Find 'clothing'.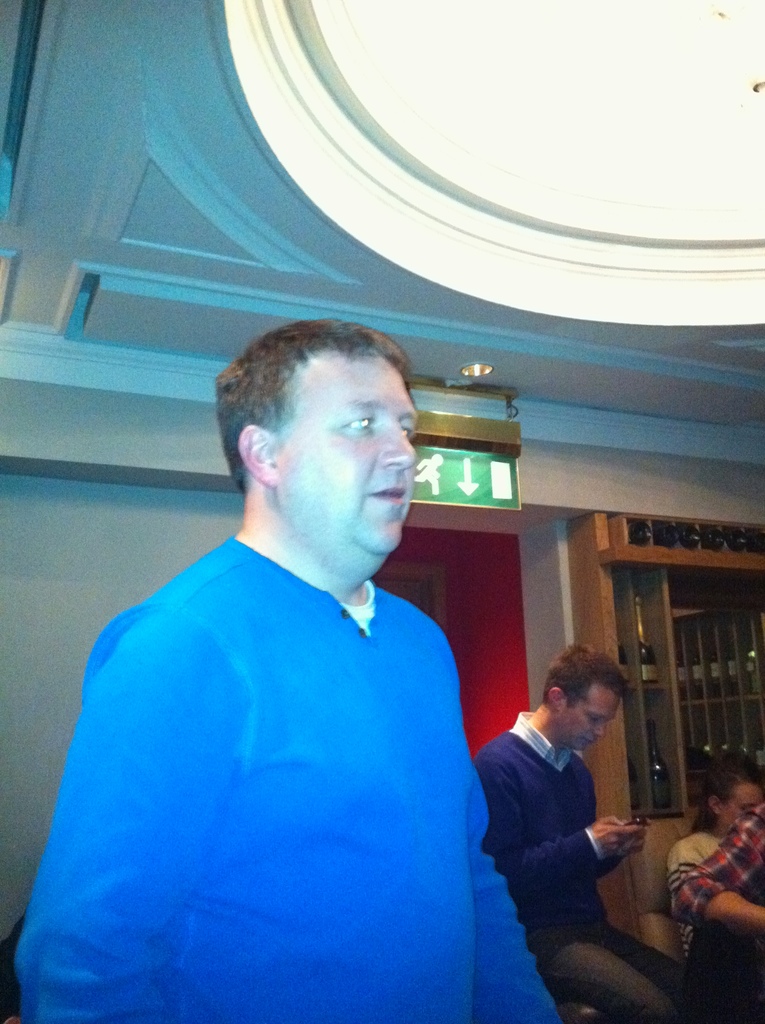
(17,525,587,1023).
